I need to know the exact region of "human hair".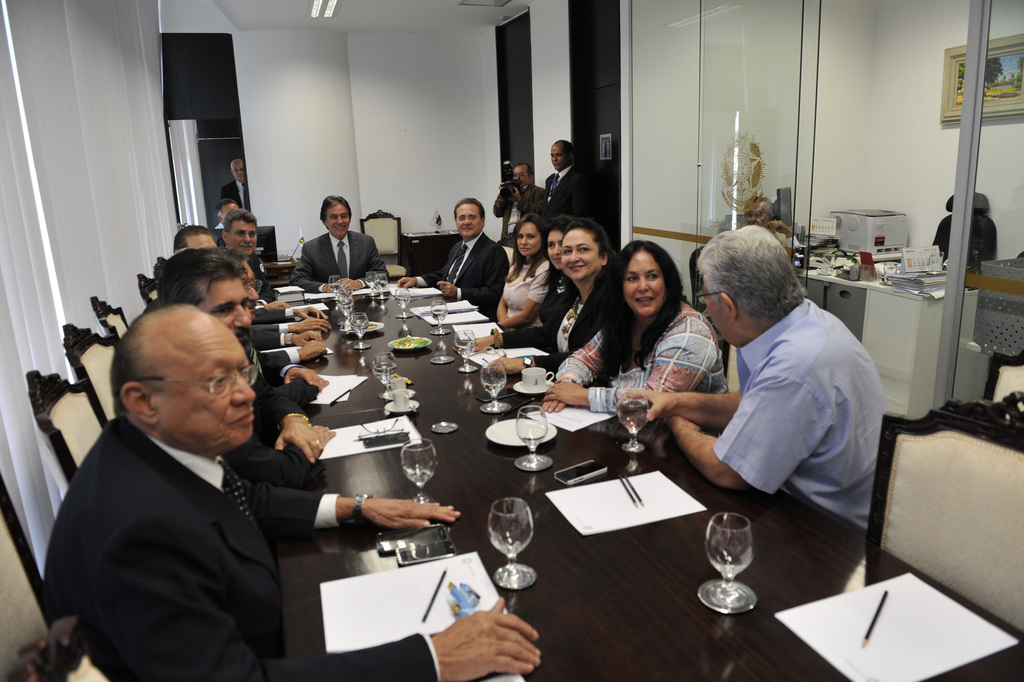
Region: select_region(451, 195, 489, 223).
